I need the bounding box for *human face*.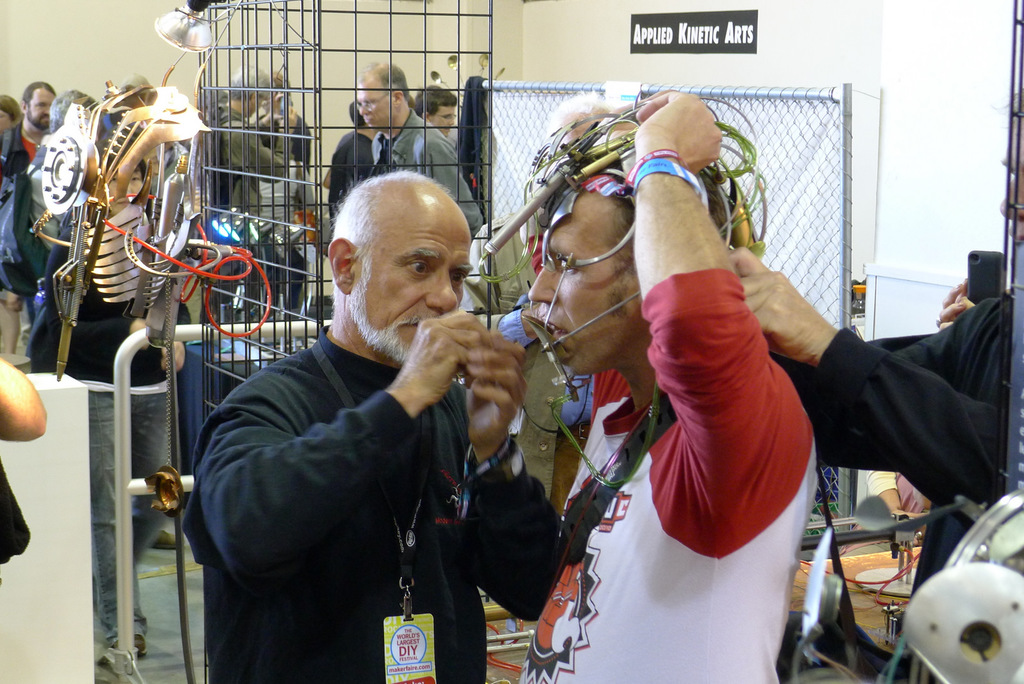
Here it is: <bbox>28, 93, 56, 123</bbox>.
